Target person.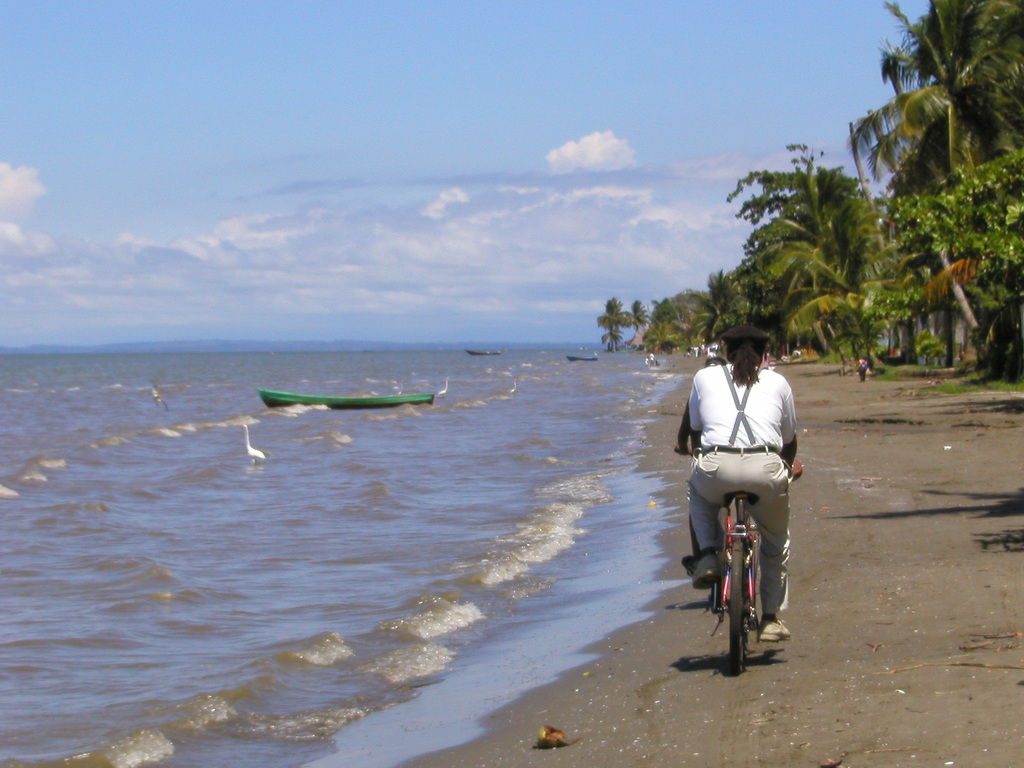
Target region: box(650, 356, 653, 367).
